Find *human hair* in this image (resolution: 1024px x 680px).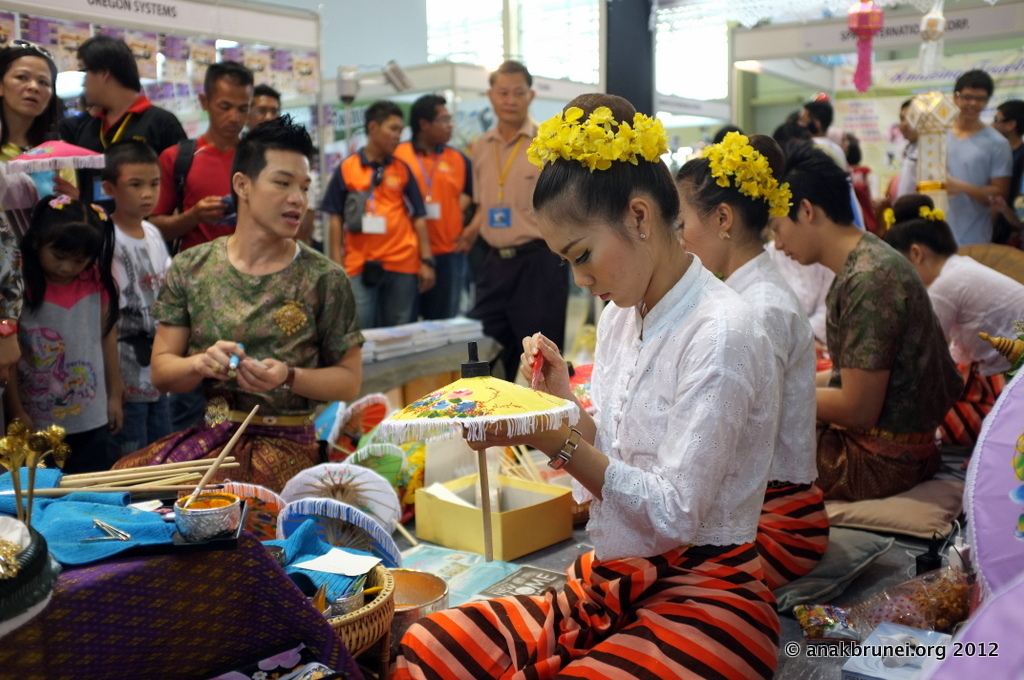
<box>102,137,161,187</box>.
